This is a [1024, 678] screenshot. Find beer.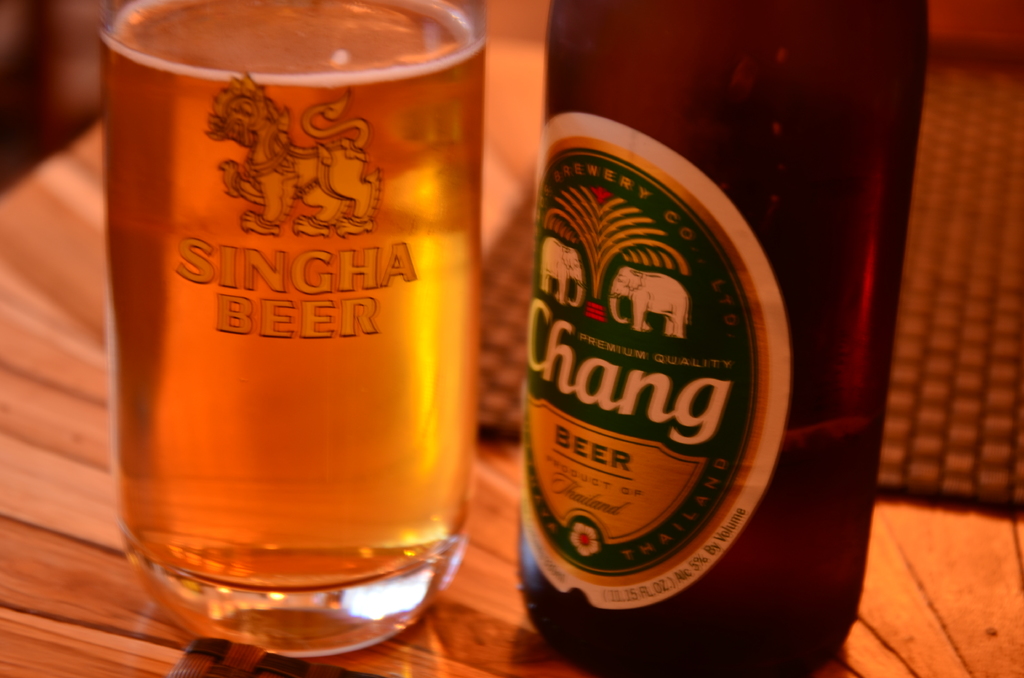
Bounding box: bbox=(99, 0, 479, 650).
